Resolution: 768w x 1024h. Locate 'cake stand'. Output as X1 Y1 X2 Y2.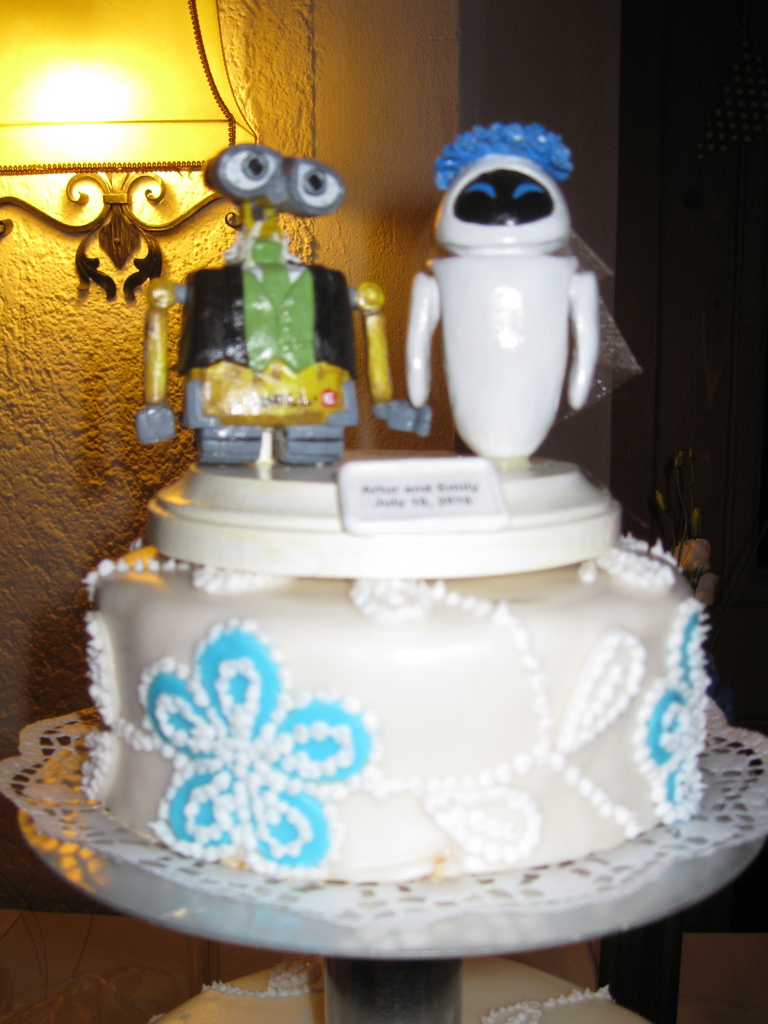
16 719 767 1023.
